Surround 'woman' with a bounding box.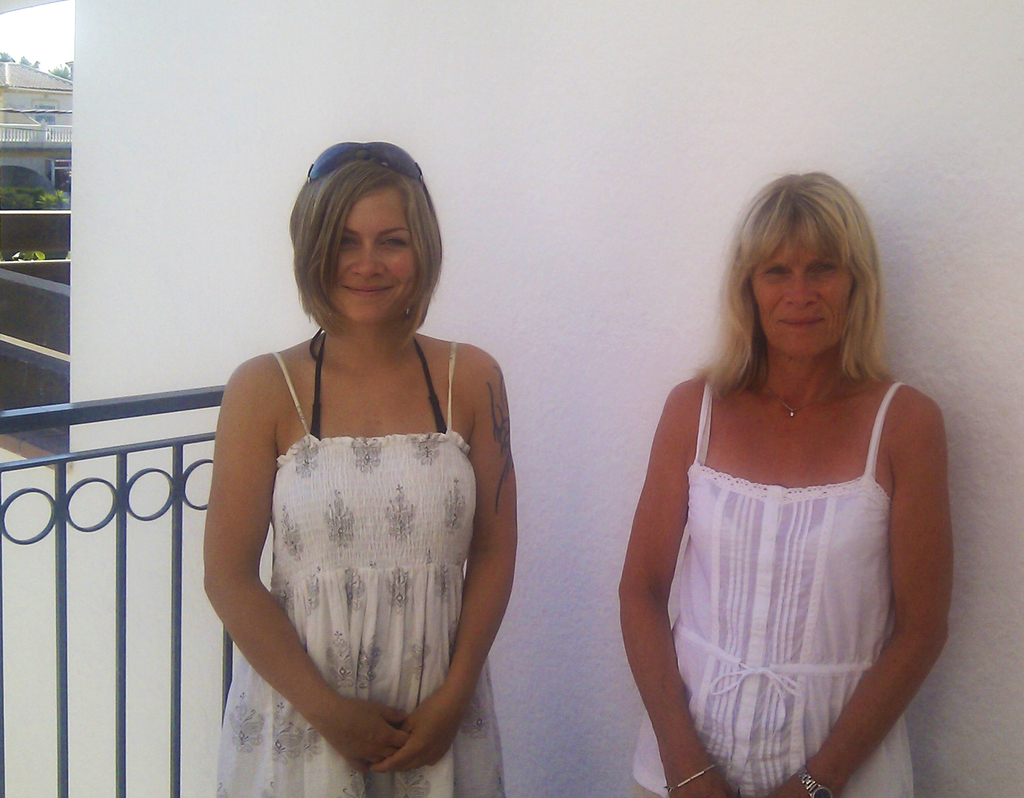
{"x1": 206, "y1": 137, "x2": 508, "y2": 797}.
